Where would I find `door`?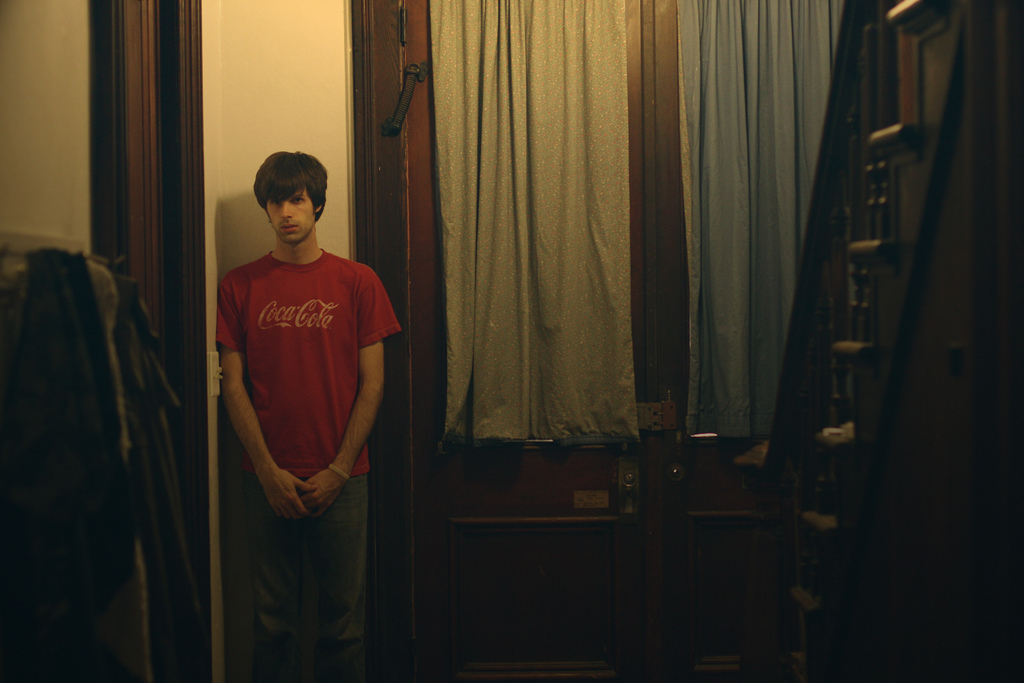
At 399, 0, 868, 673.
